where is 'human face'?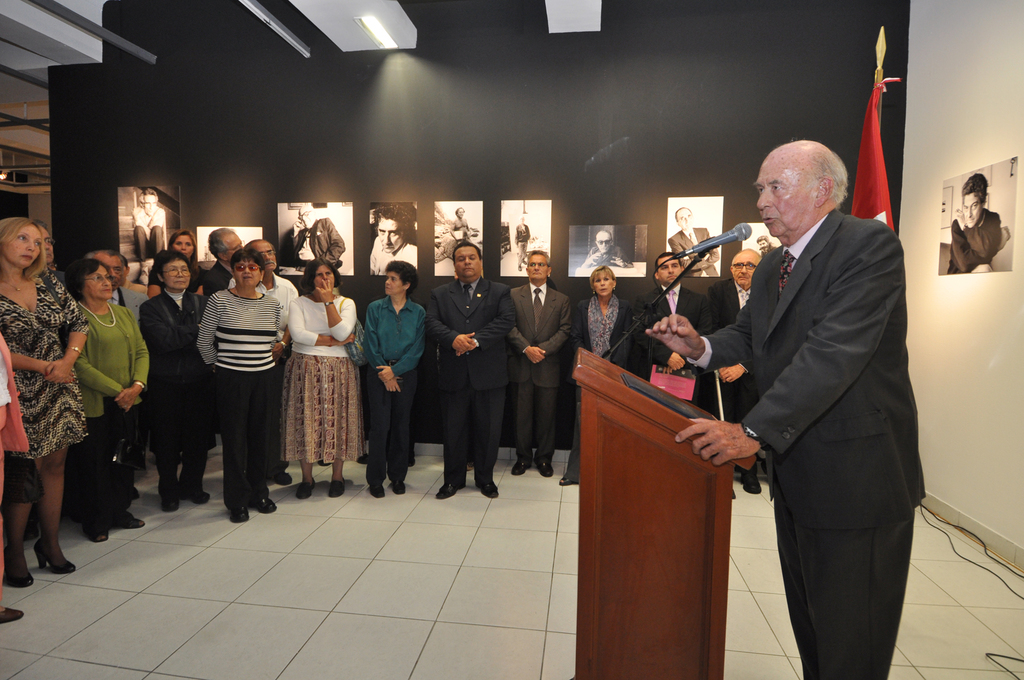
select_region(298, 207, 312, 225).
